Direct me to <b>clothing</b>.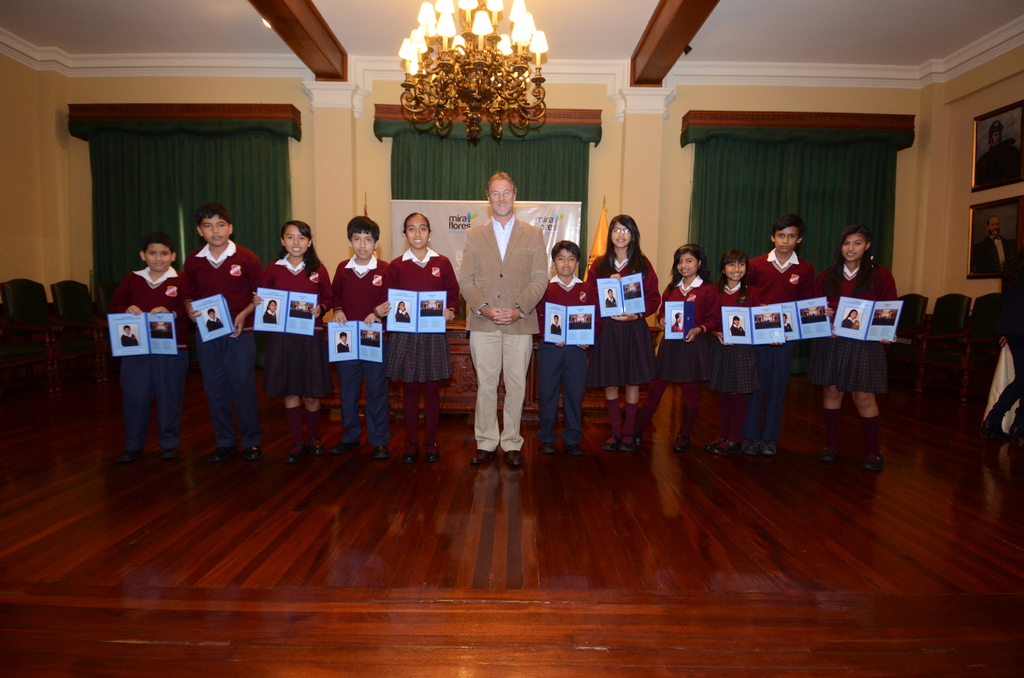
Direction: box=[120, 261, 186, 449].
